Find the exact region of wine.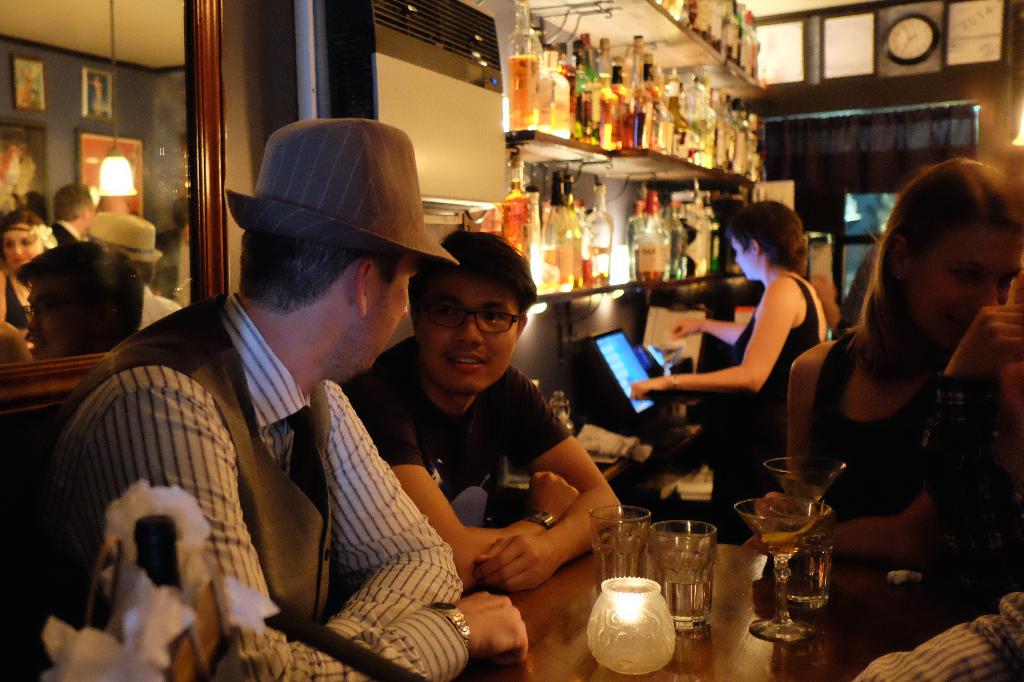
Exact region: Rect(789, 538, 827, 598).
